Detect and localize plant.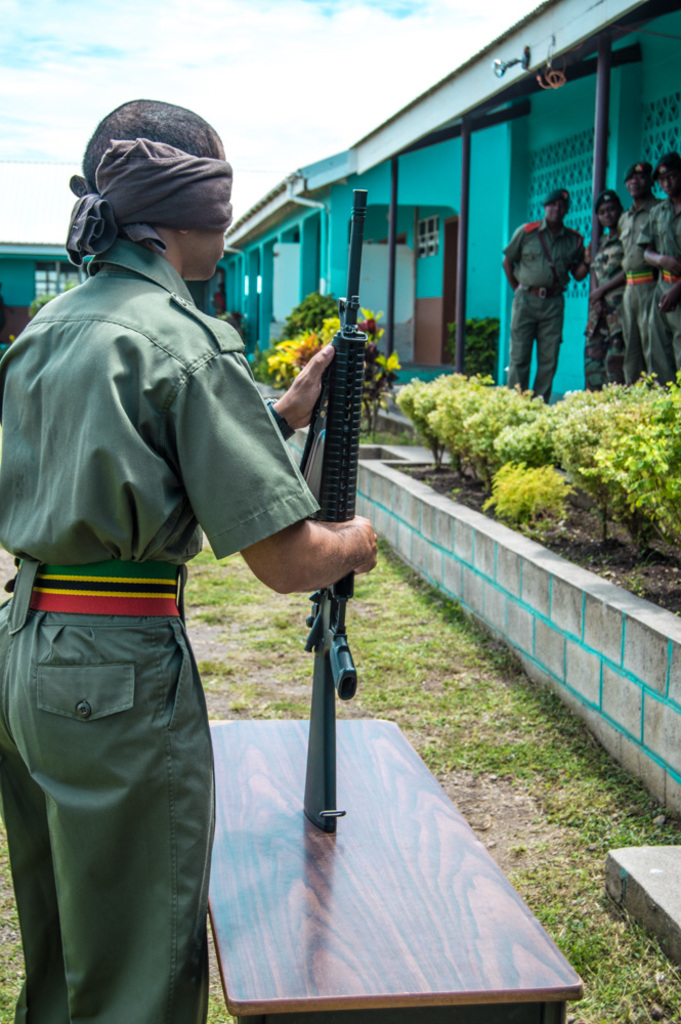
Localized at [27, 283, 58, 321].
